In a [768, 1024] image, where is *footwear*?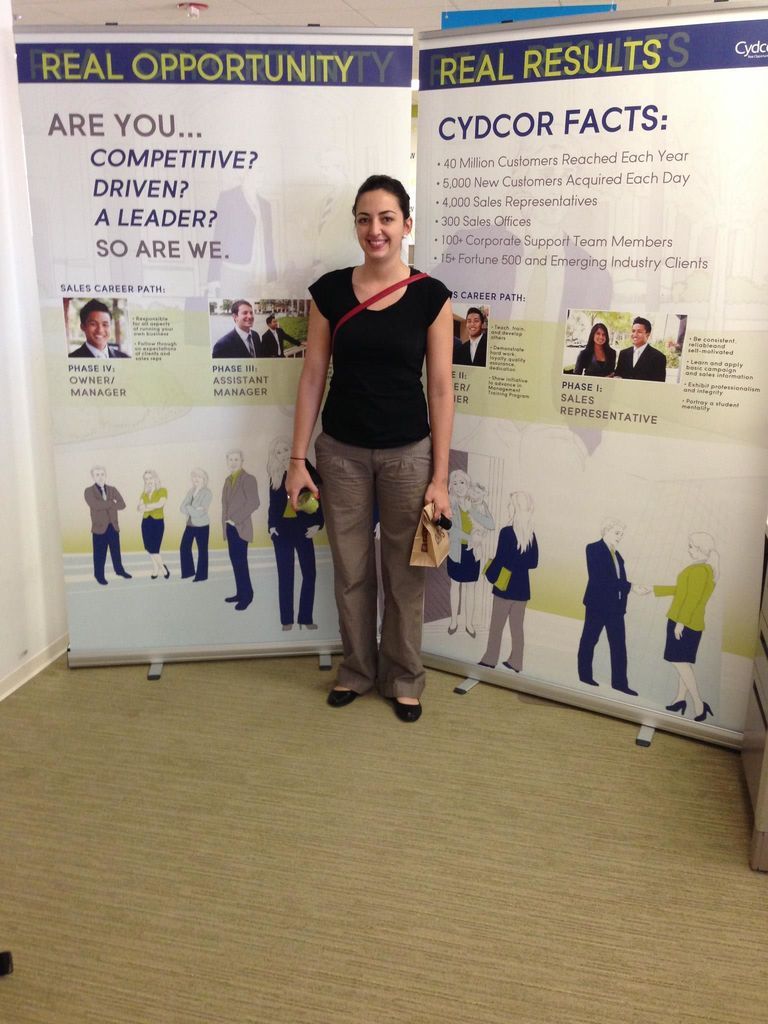
box(150, 571, 159, 580).
